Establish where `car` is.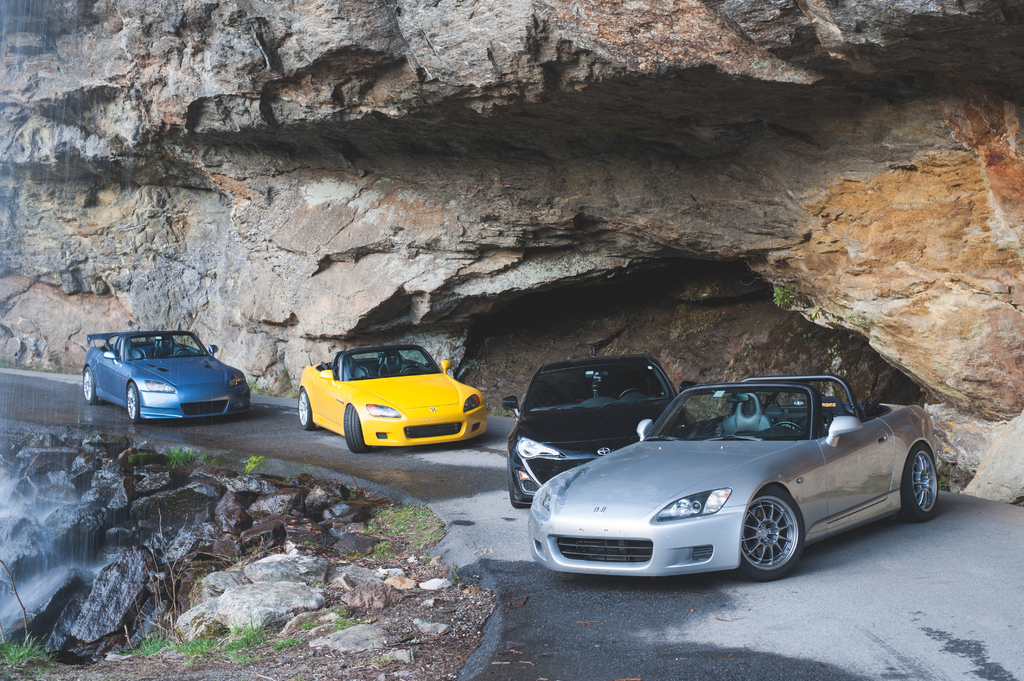
Established at Rect(298, 347, 488, 448).
